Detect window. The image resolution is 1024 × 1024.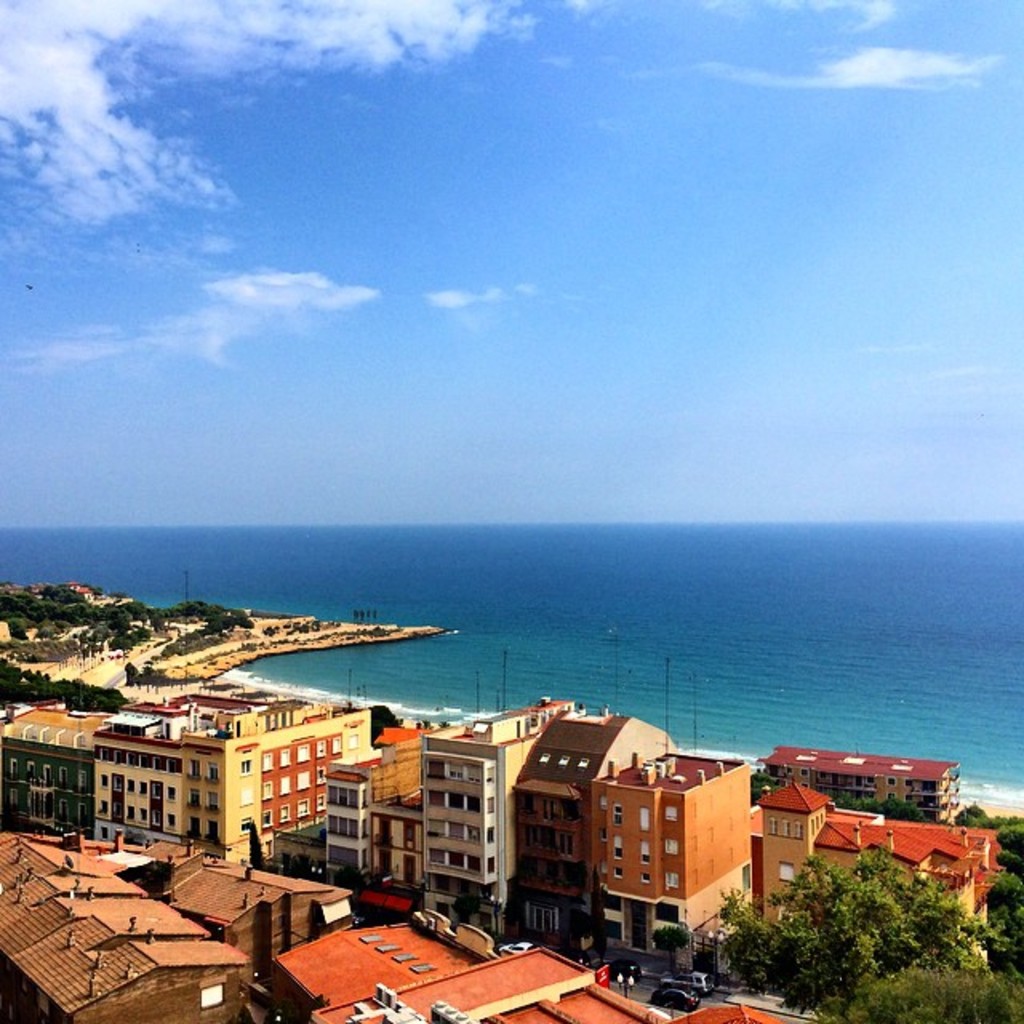
[298, 802, 312, 816].
